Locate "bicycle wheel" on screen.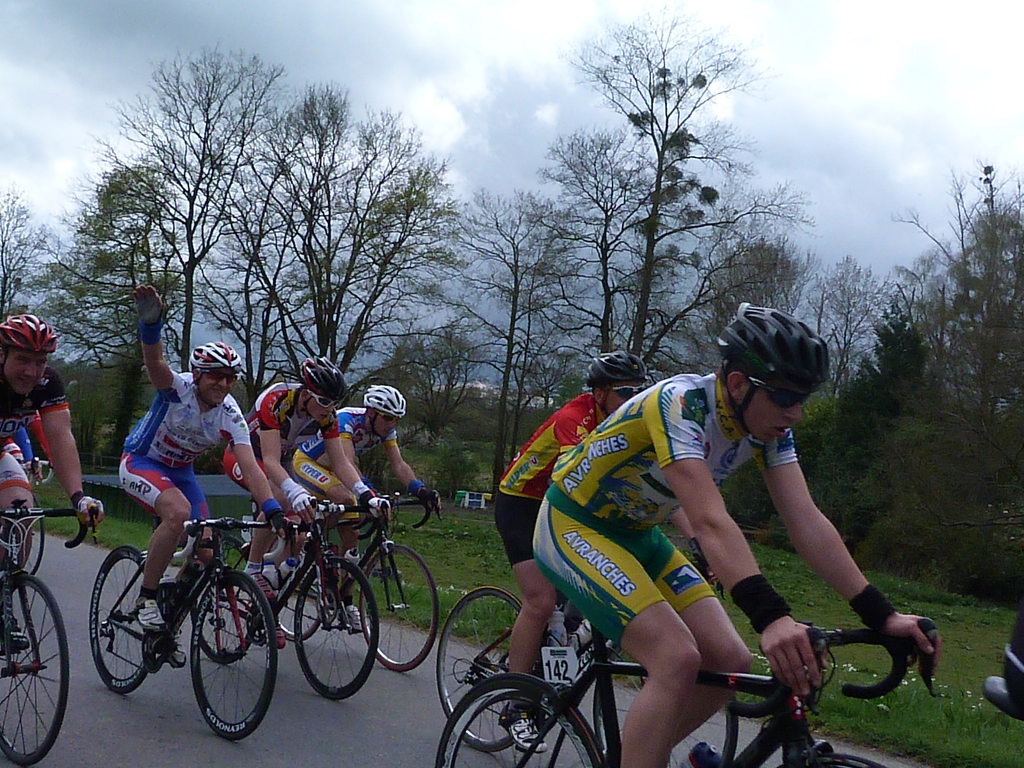
On screen at bbox=[293, 554, 380, 703].
